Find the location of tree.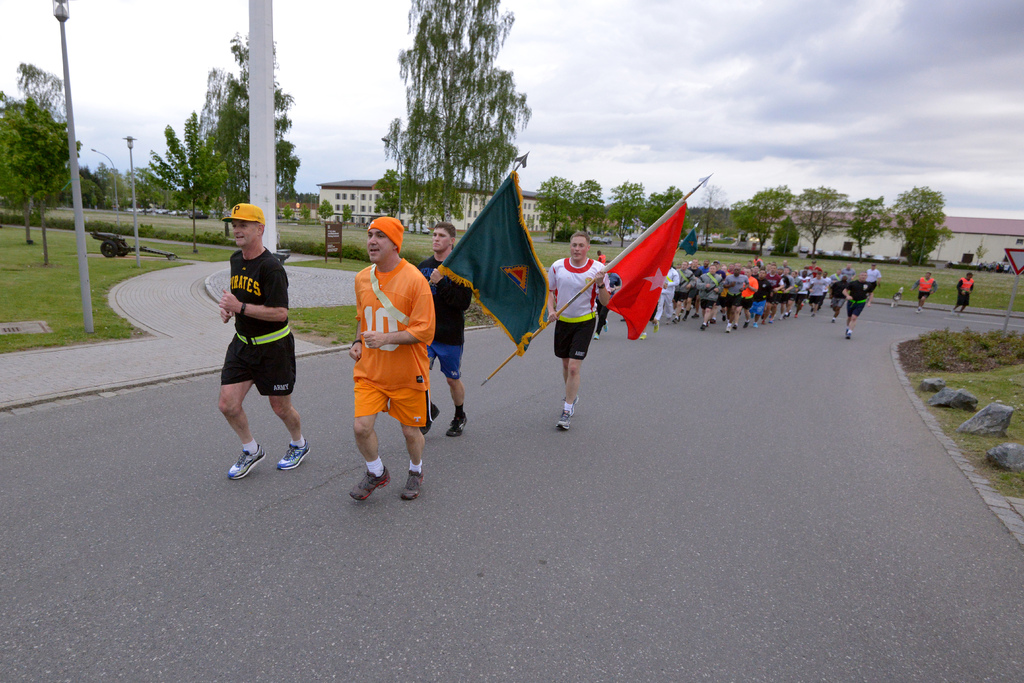
Location: [573, 176, 605, 227].
